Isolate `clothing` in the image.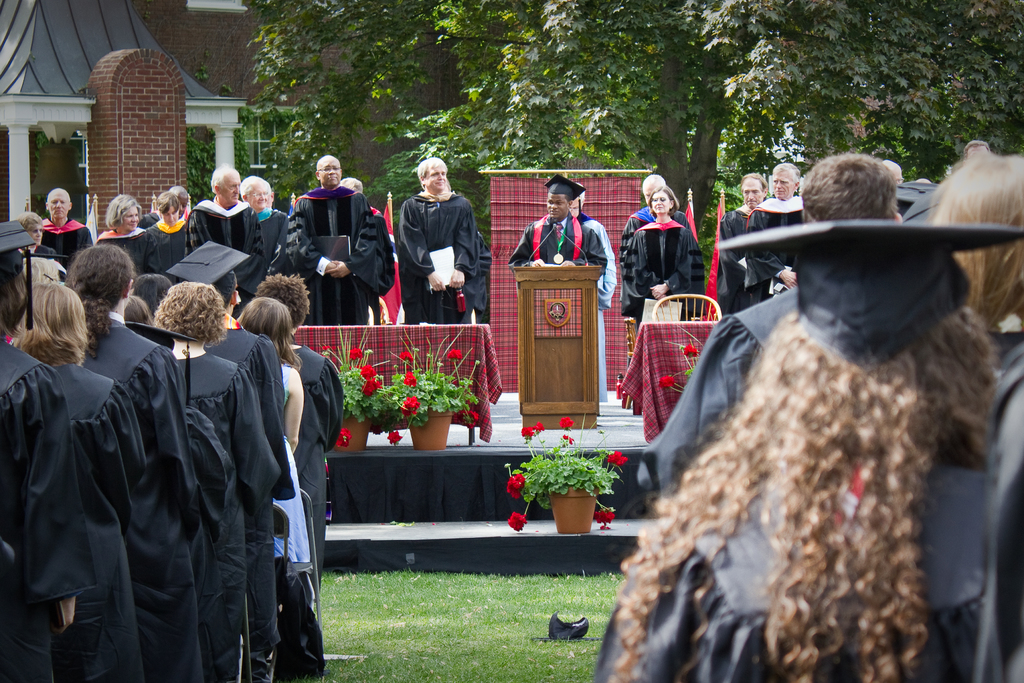
Isolated region: bbox=[463, 222, 499, 325].
